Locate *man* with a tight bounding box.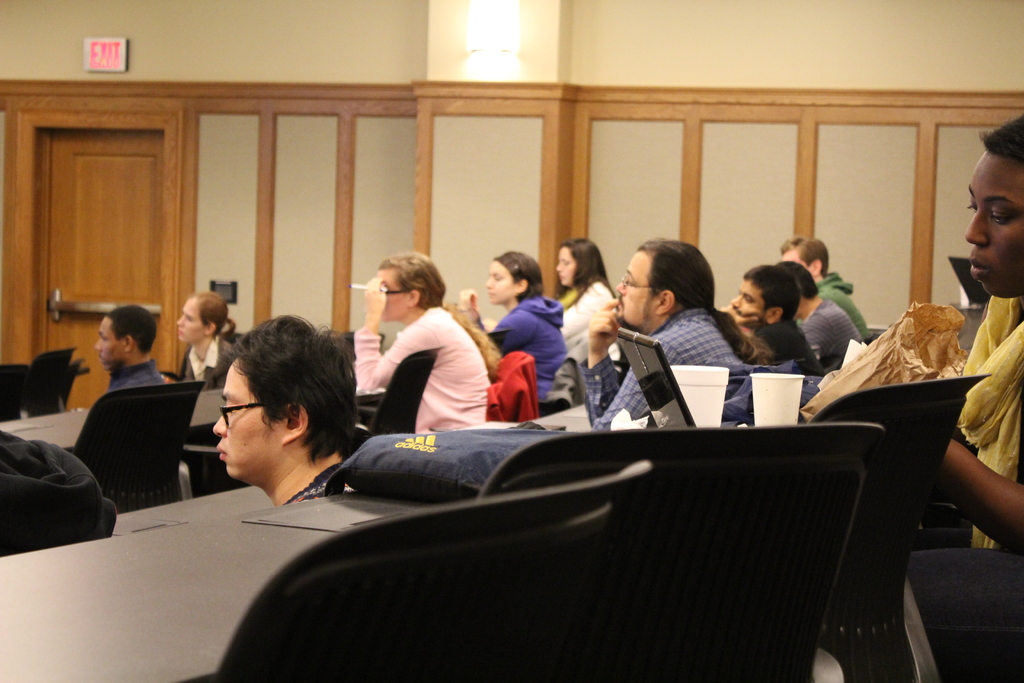
(x1=212, y1=308, x2=363, y2=504).
